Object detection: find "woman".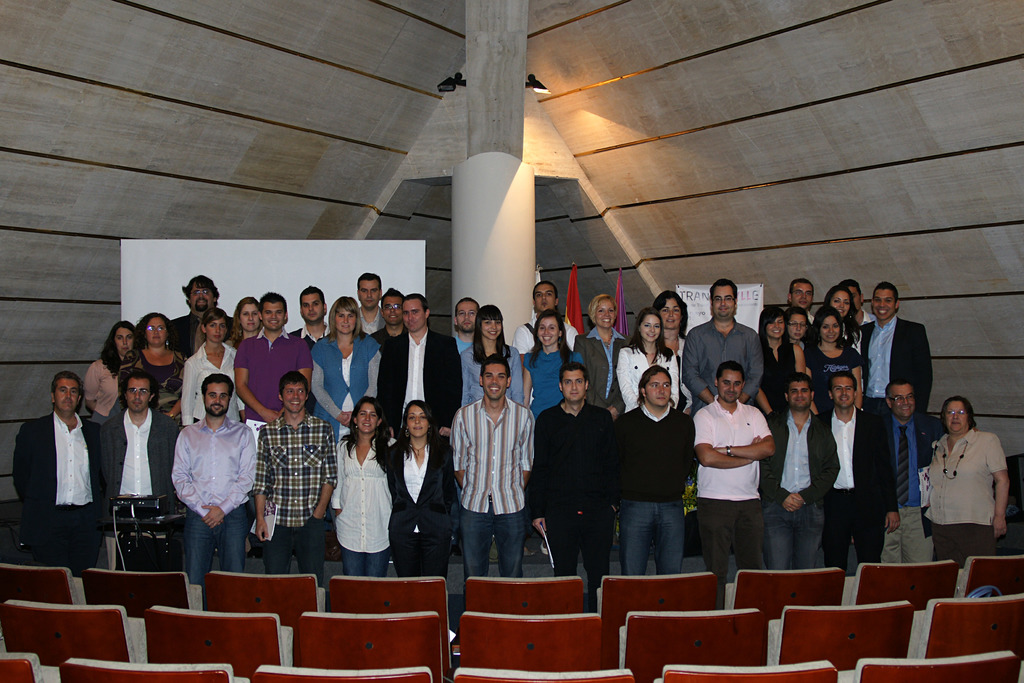
locate(567, 295, 628, 423).
